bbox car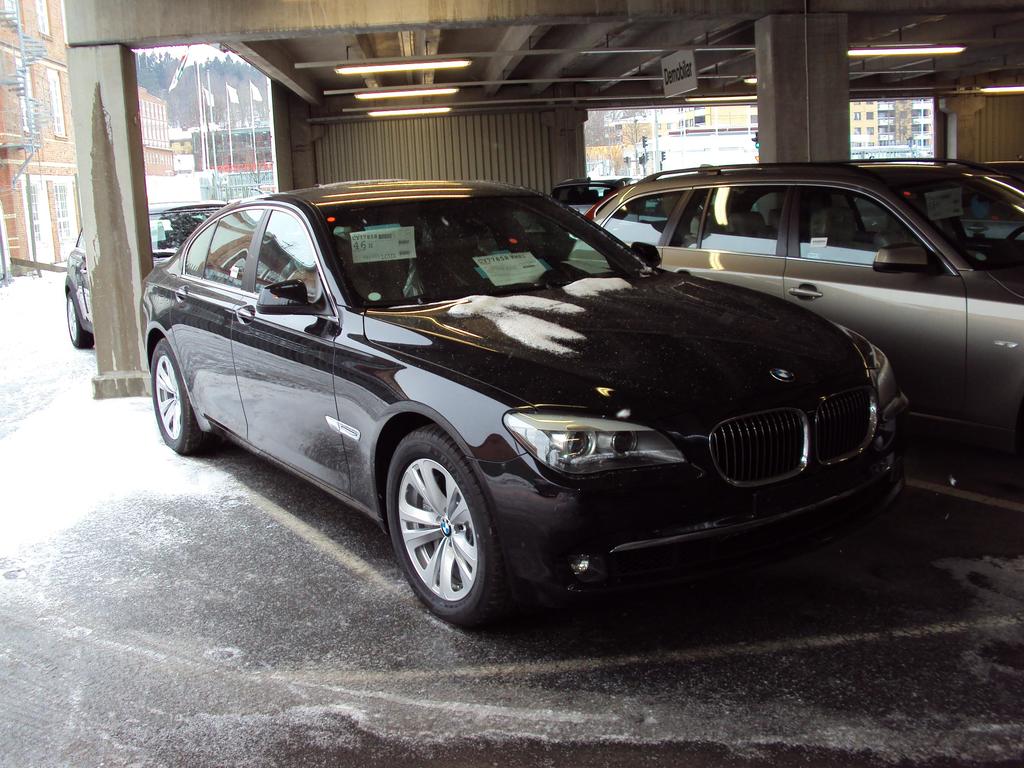
BBox(588, 159, 1023, 434)
